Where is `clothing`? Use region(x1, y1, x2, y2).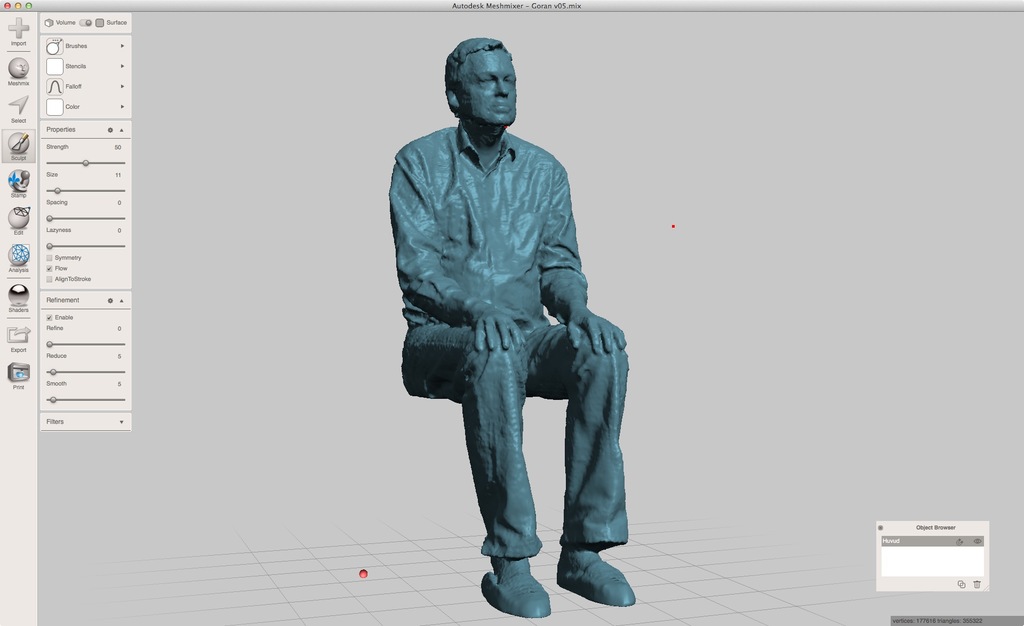
region(380, 56, 640, 586).
